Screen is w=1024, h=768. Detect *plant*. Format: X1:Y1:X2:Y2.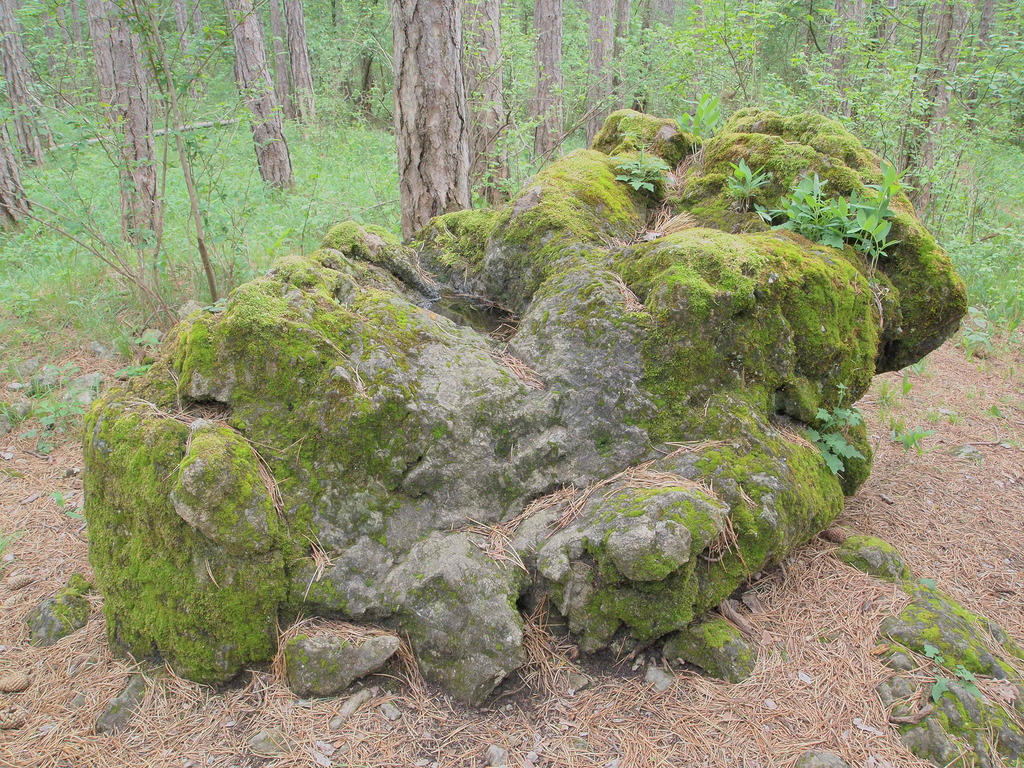
947:408:964:419.
